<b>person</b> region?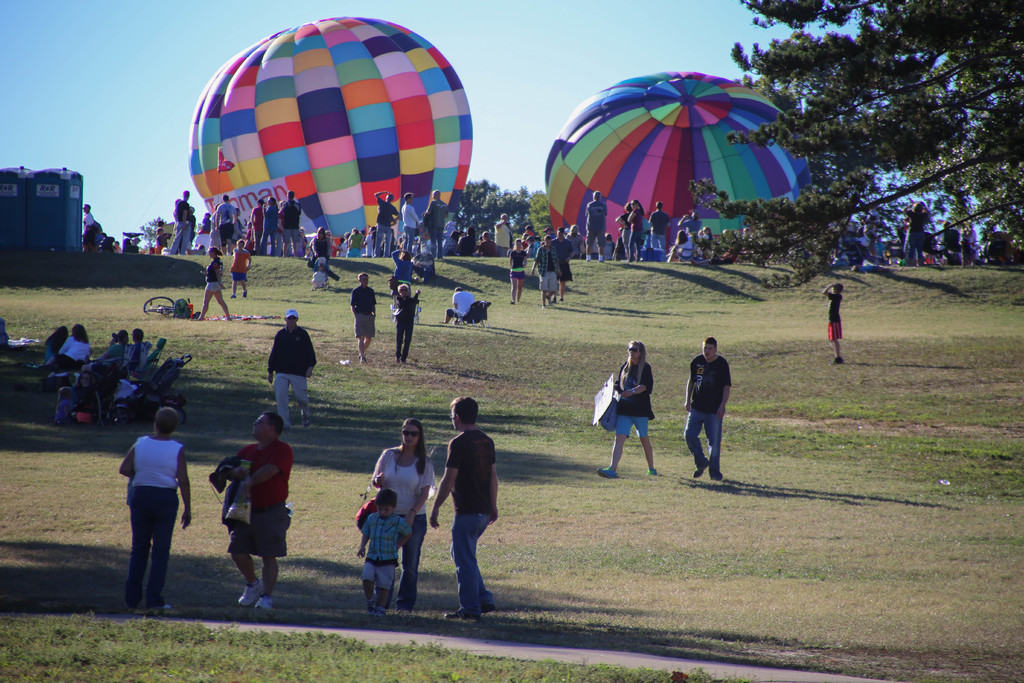
box(374, 190, 399, 255)
